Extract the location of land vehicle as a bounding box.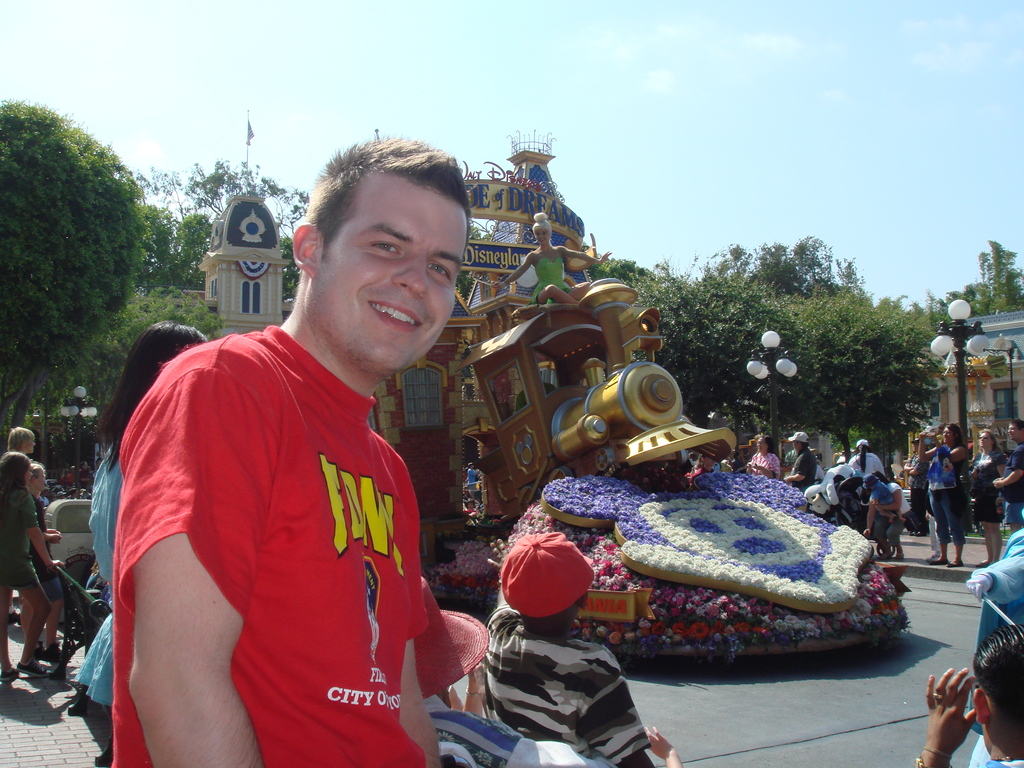
[left=44, top=495, right=91, bottom=579].
